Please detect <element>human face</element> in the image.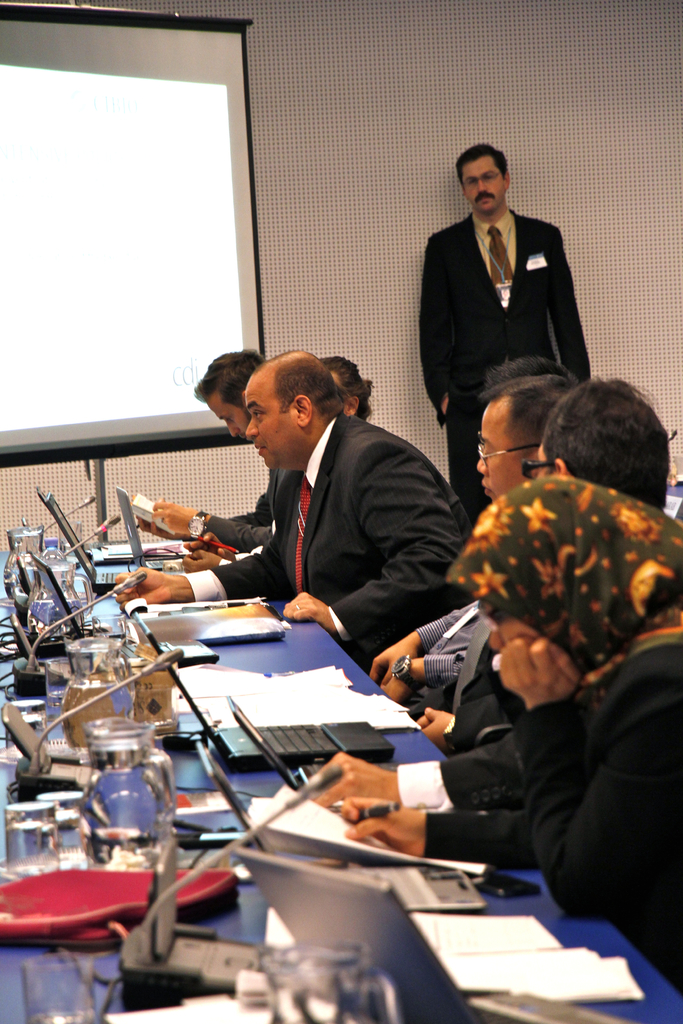
bbox=[242, 369, 293, 464].
